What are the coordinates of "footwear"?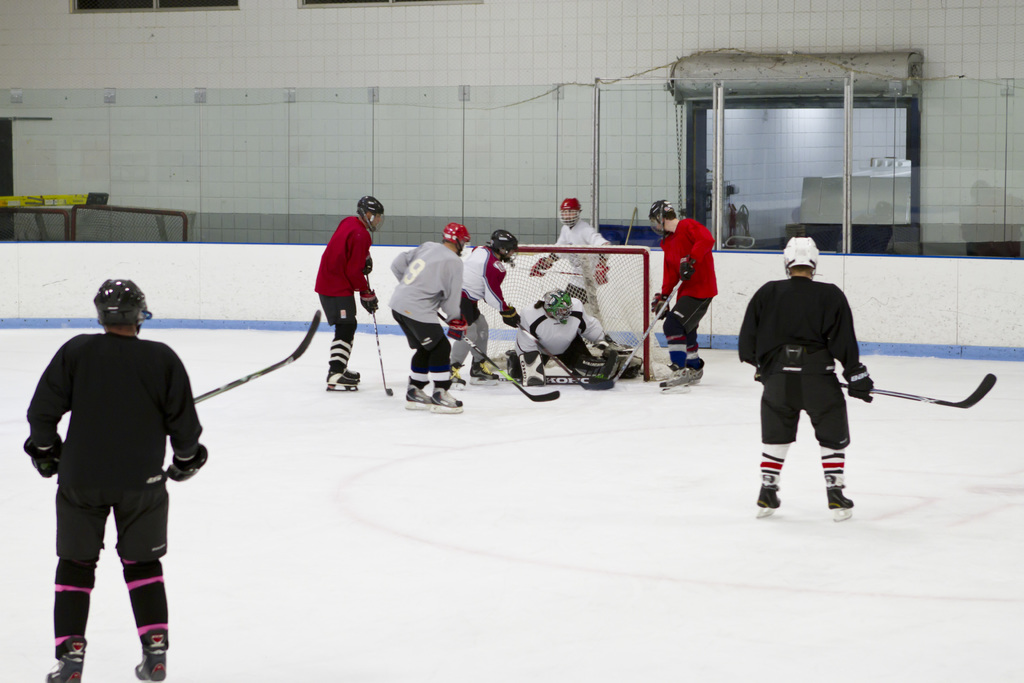
[326,372,360,389].
